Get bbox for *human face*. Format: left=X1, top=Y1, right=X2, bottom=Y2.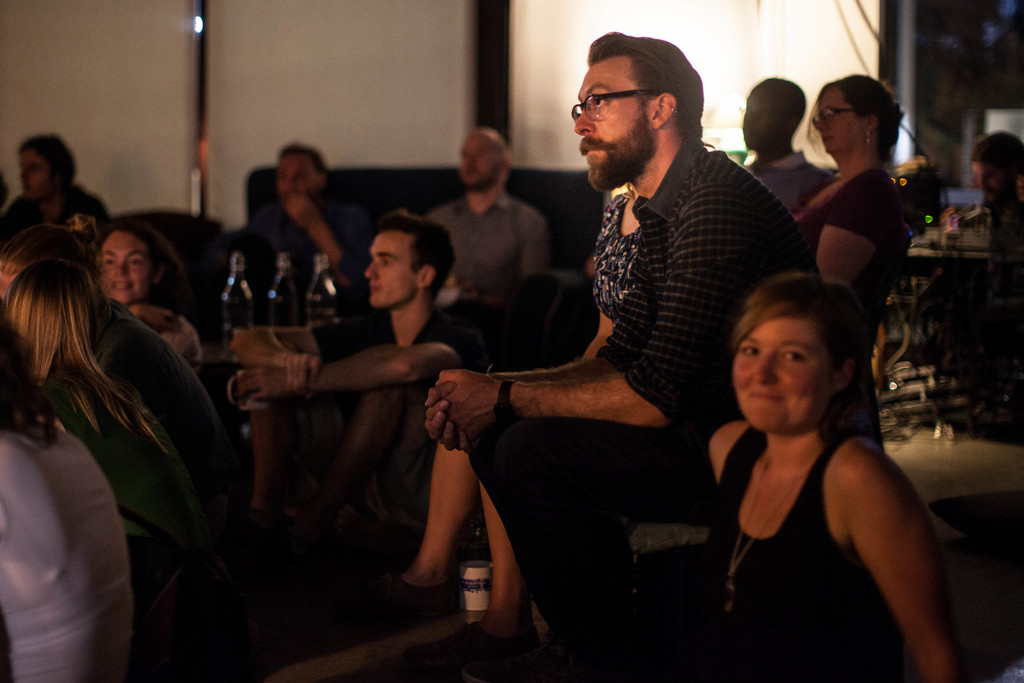
left=98, top=234, right=150, bottom=302.
